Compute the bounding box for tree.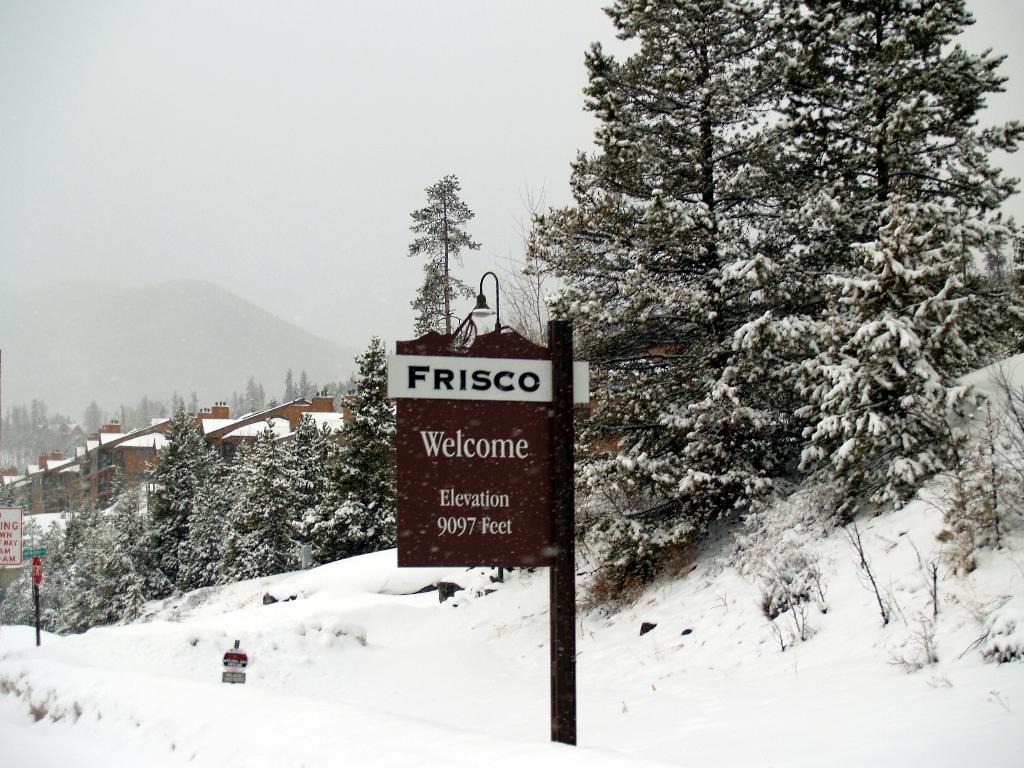
box(509, 0, 1002, 671).
